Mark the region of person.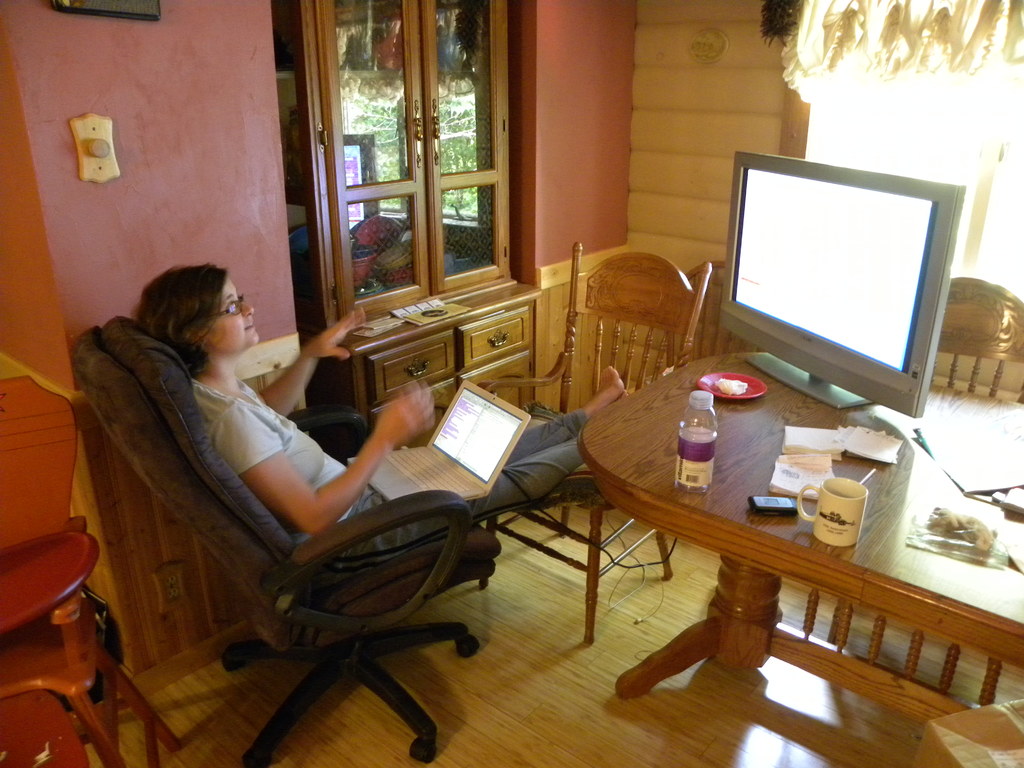
Region: 130:252:630:564.
